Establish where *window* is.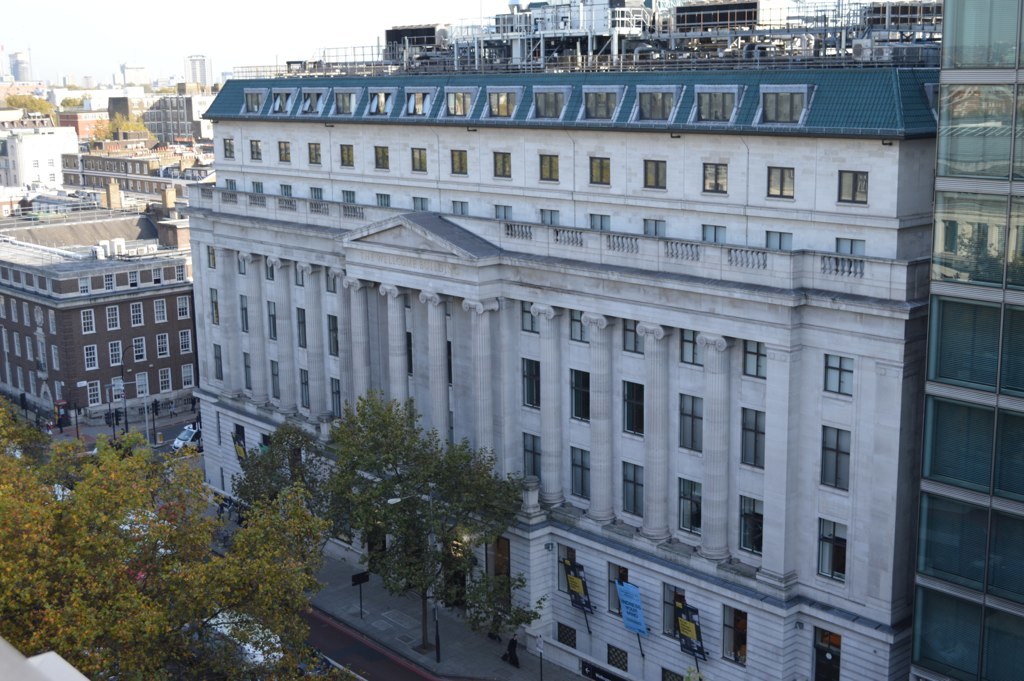
Established at bbox(376, 142, 392, 170).
